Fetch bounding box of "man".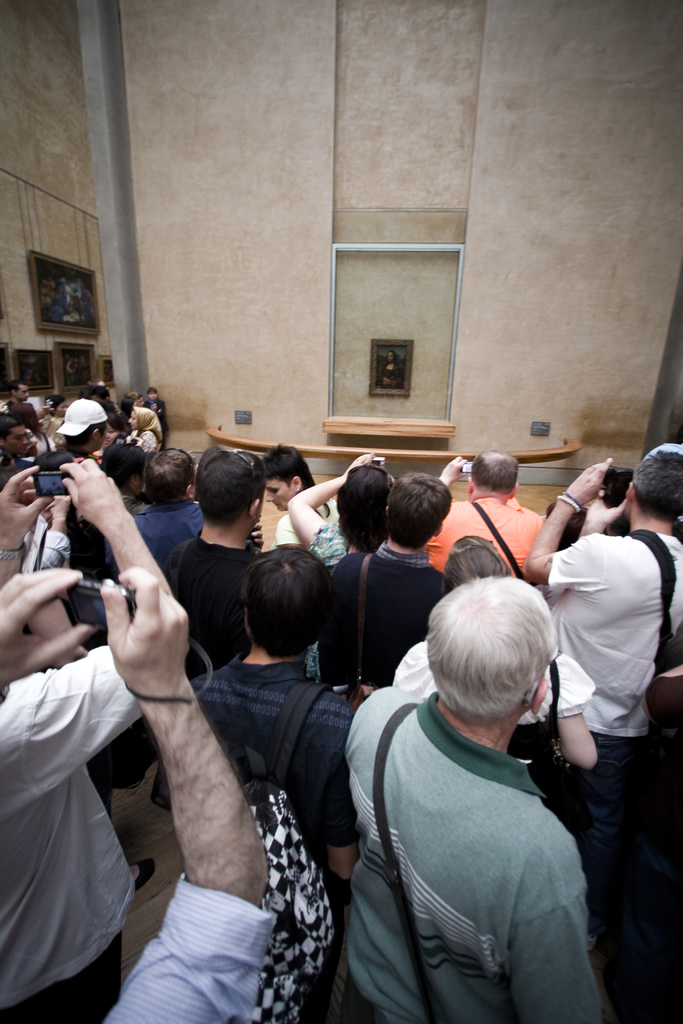
Bbox: [x1=515, y1=438, x2=682, y2=969].
